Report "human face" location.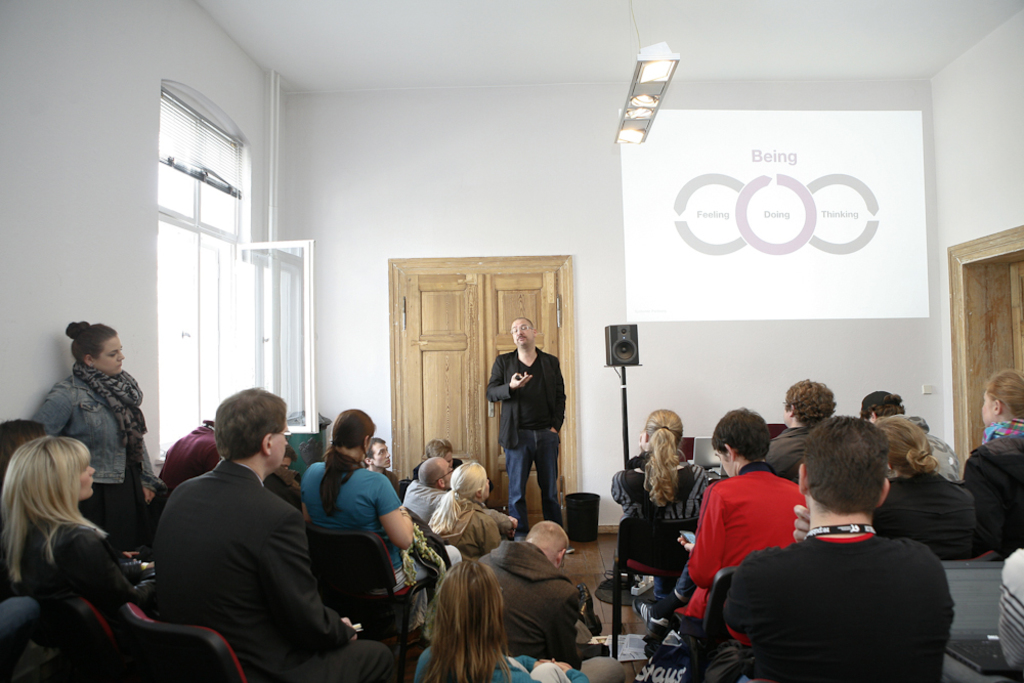
Report: 512, 317, 535, 345.
